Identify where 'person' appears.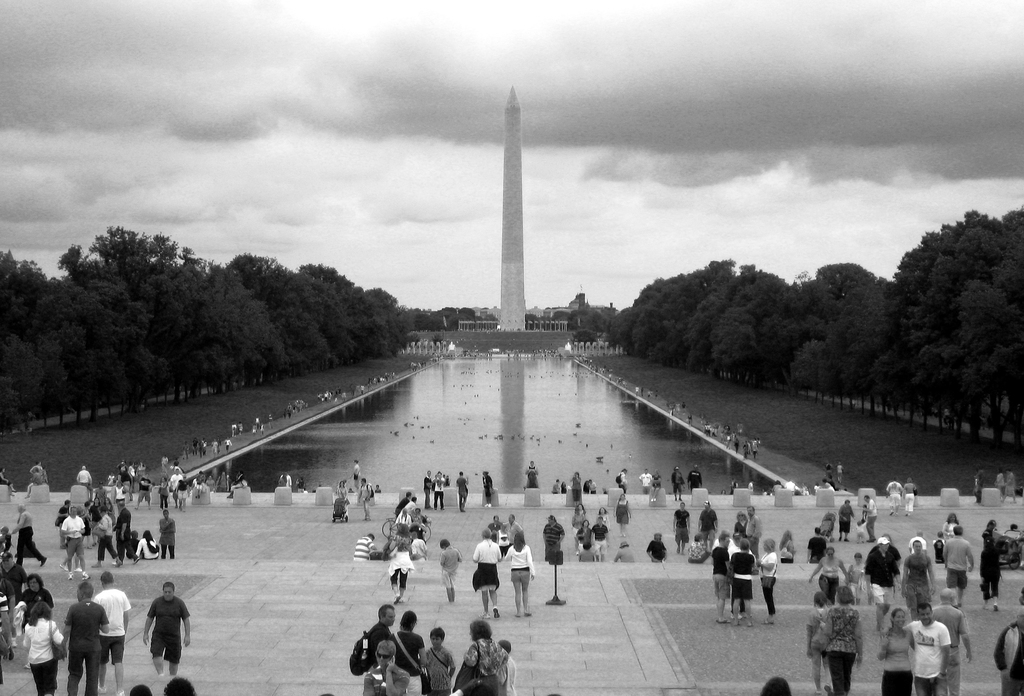
Appears at (x1=432, y1=476, x2=435, y2=488).
